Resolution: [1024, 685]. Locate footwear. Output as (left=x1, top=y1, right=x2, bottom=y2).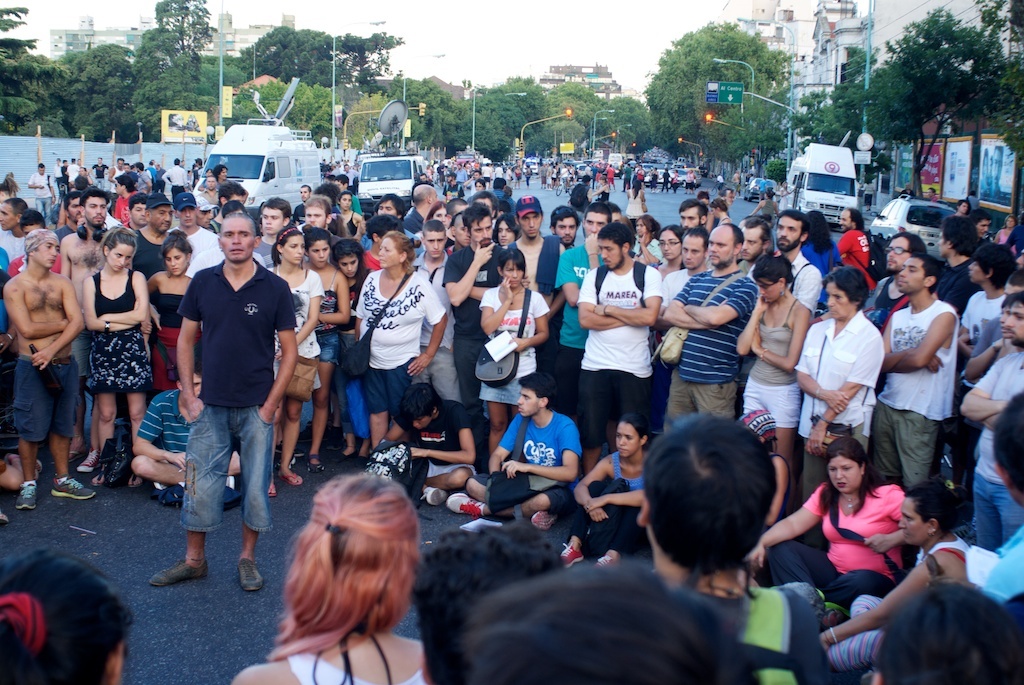
(left=279, top=464, right=300, bottom=487).
